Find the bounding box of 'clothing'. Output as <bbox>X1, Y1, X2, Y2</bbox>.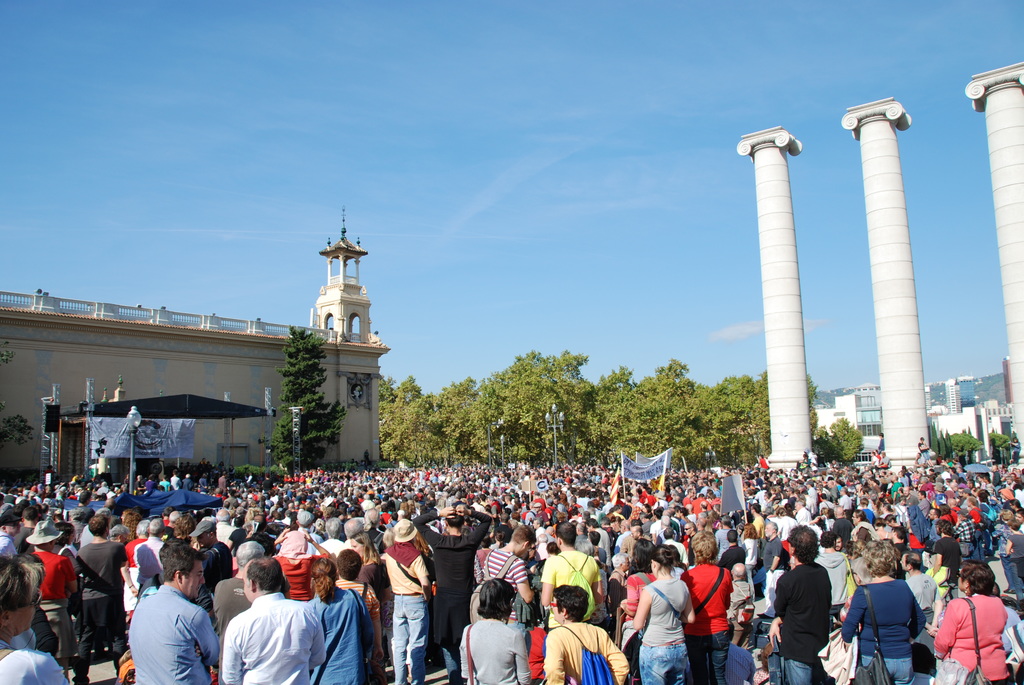
<bbox>931, 592, 1008, 684</bbox>.
